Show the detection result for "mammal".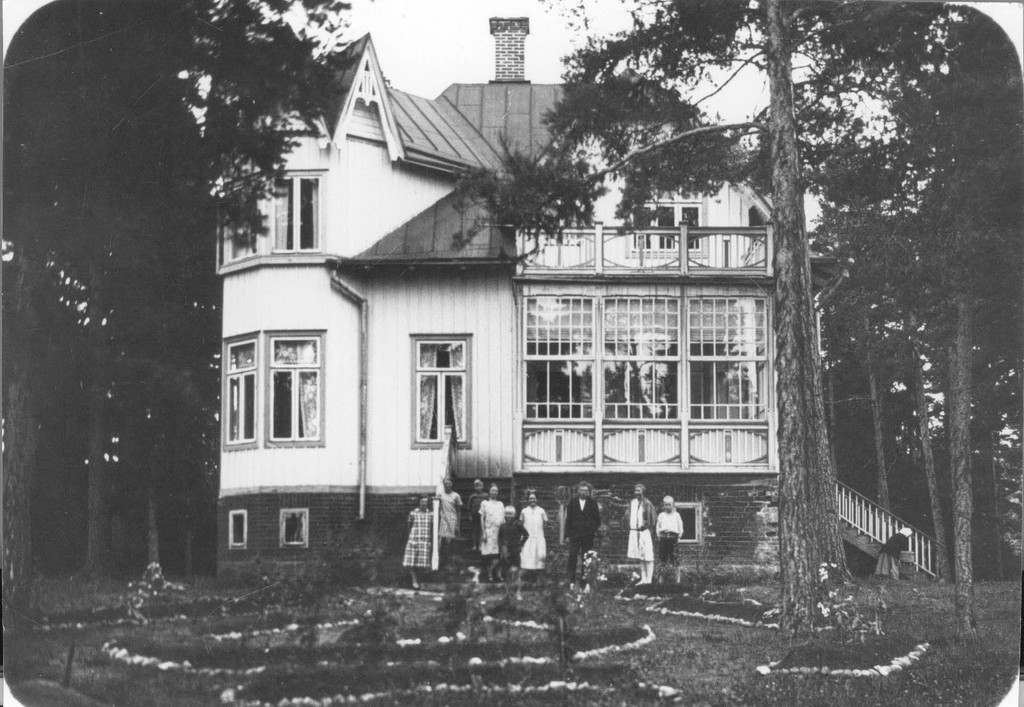
locate(433, 476, 461, 541).
